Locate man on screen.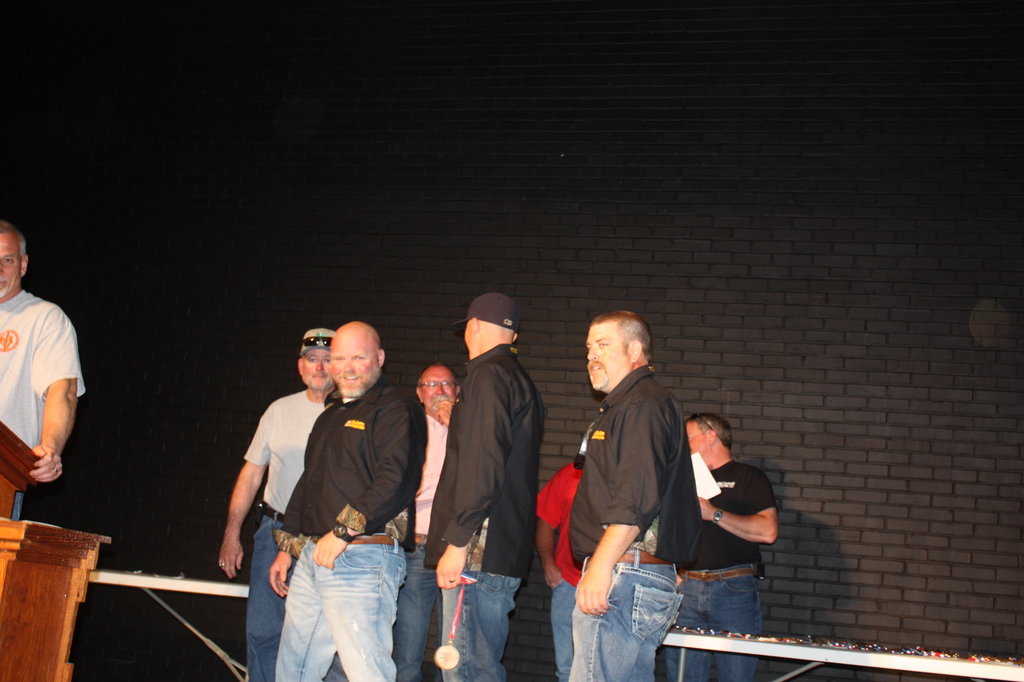
On screen at x1=424 y1=286 x2=541 y2=681.
